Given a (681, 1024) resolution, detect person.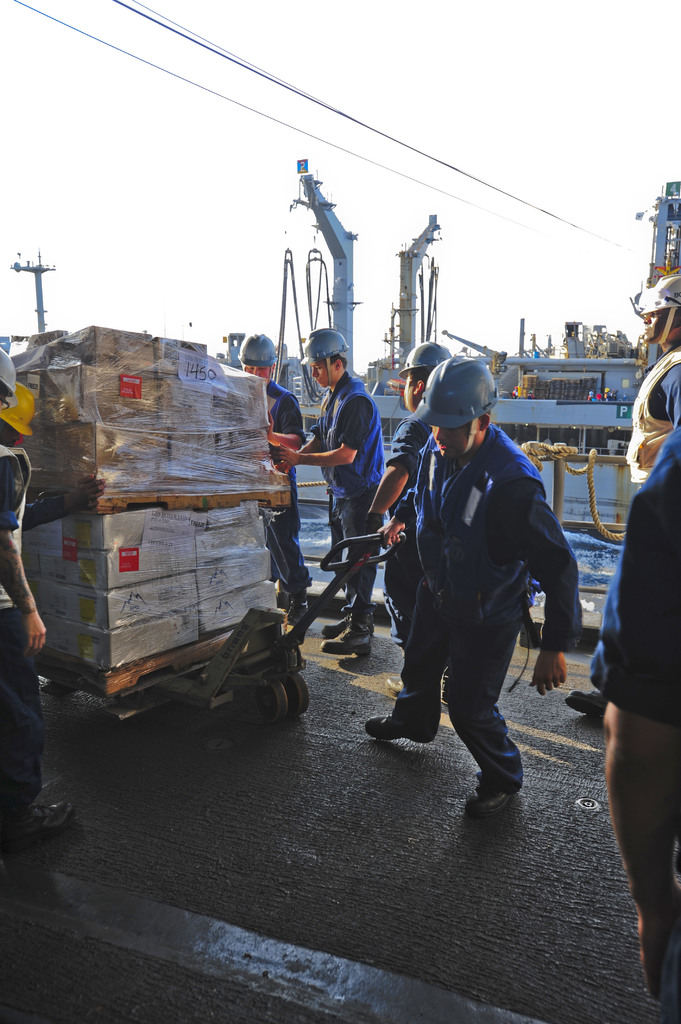
381/351/569/831.
